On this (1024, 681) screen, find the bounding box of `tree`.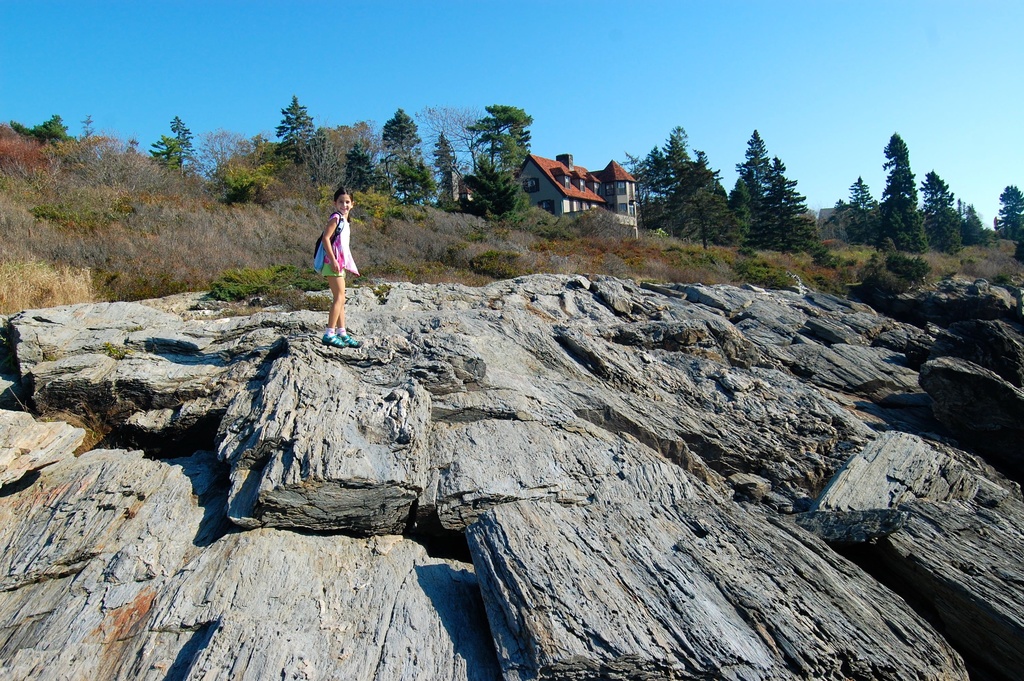
Bounding box: (x1=845, y1=171, x2=873, y2=245).
